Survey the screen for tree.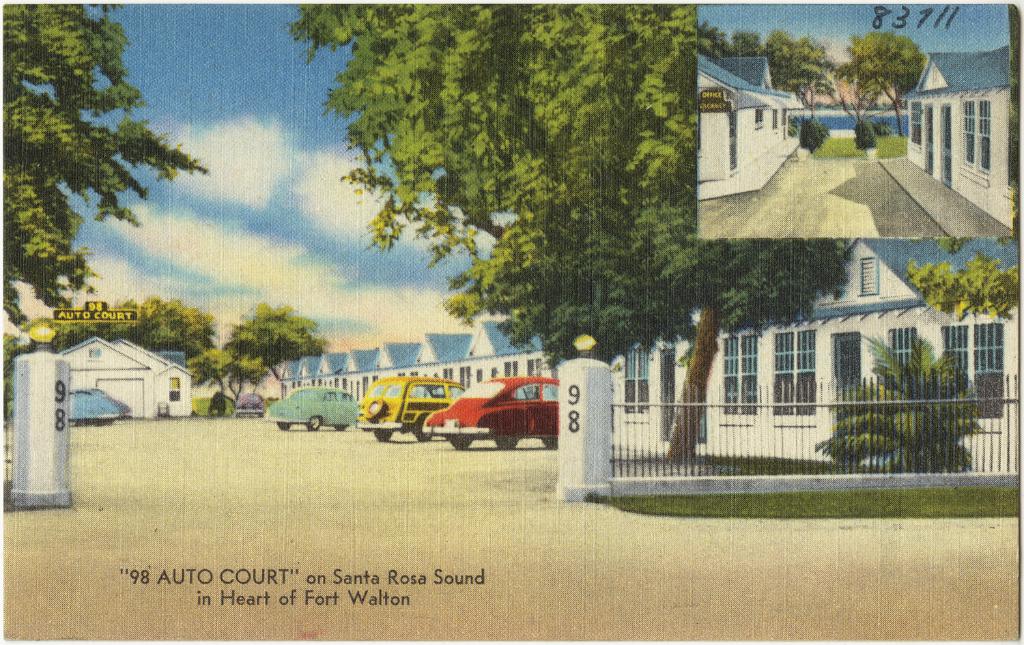
Survey found: bbox=[733, 29, 757, 53].
